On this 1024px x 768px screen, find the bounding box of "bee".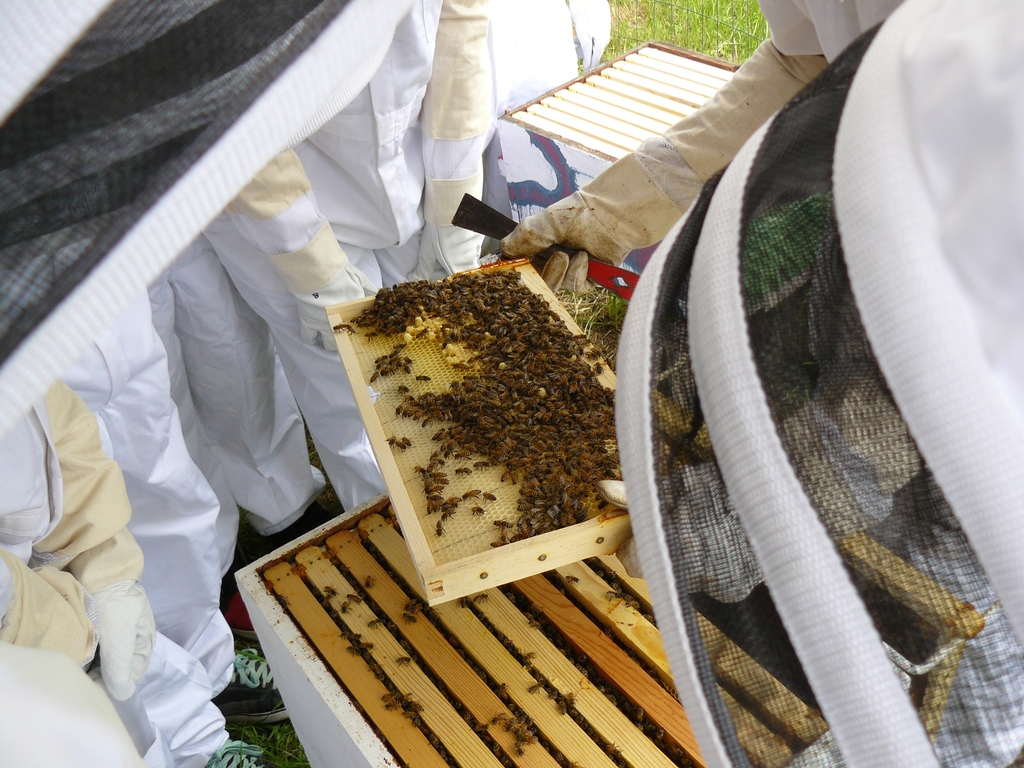
Bounding box: crop(557, 700, 566, 717).
